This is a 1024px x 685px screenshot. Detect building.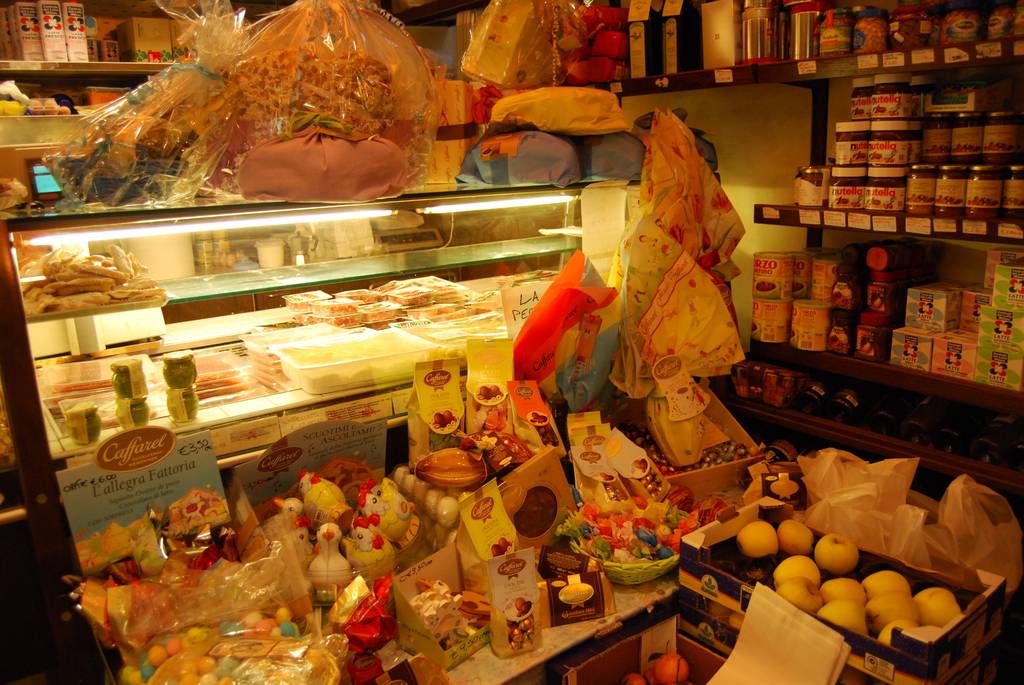
locate(0, 0, 1023, 684).
